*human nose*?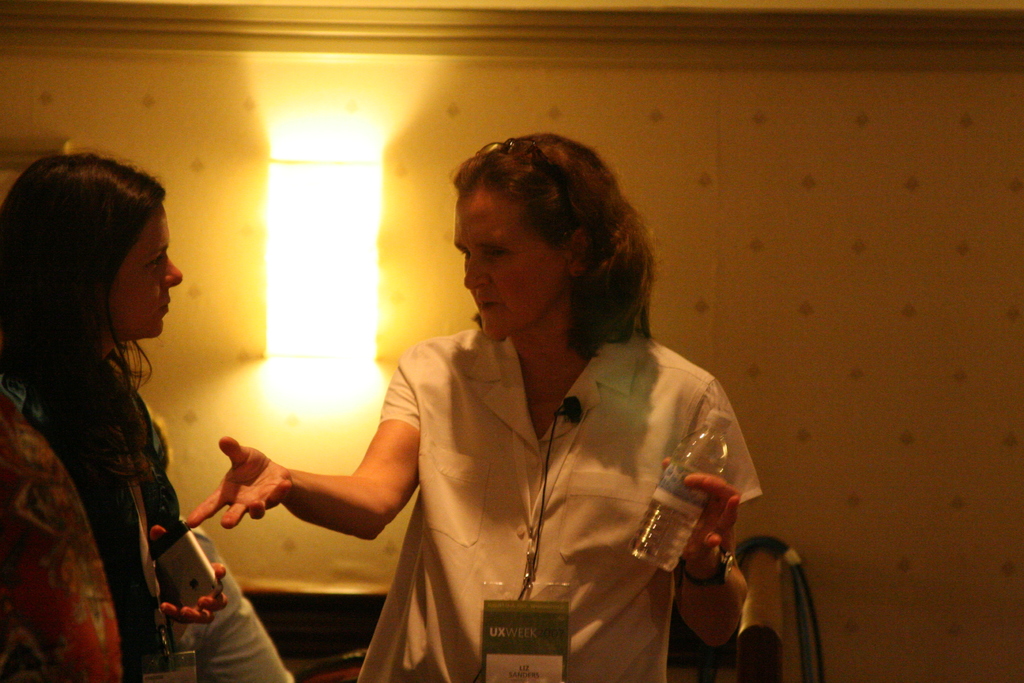
<bbox>465, 256, 487, 289</bbox>
